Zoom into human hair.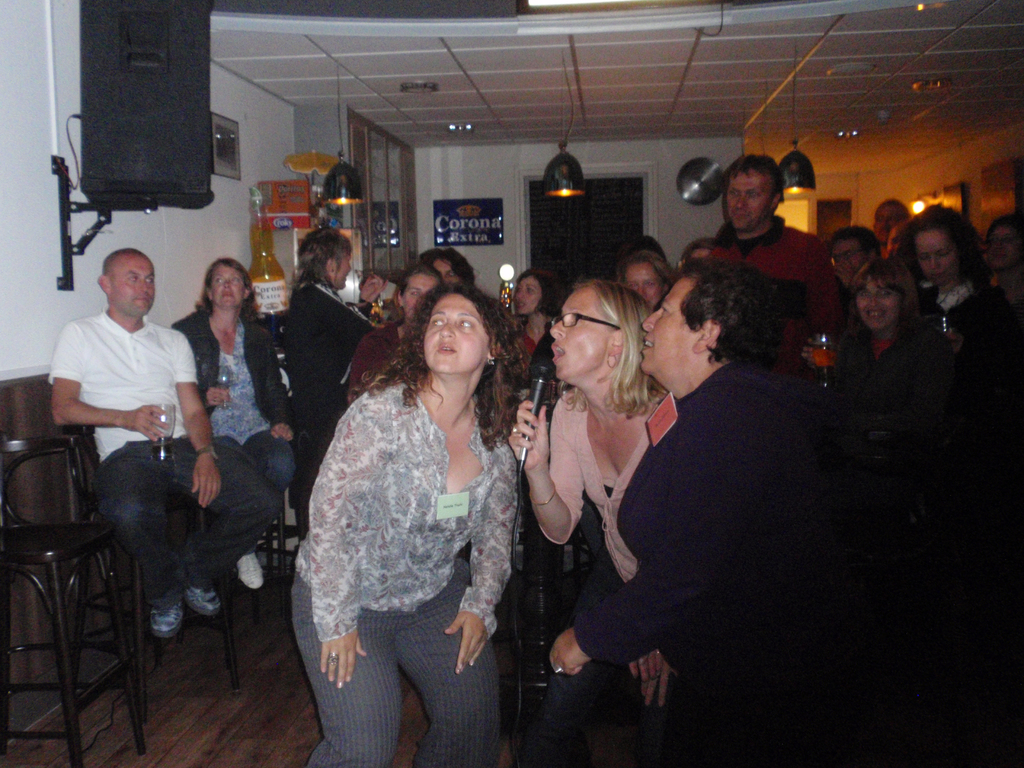
Zoom target: (286, 225, 356, 287).
